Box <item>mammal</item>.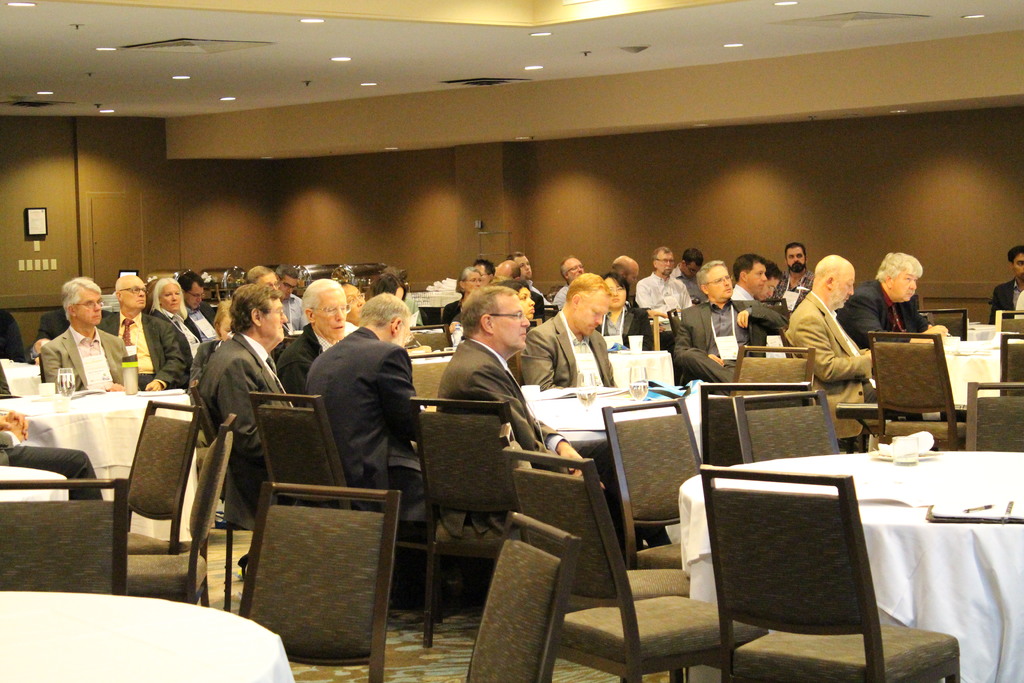
x1=506 y1=249 x2=557 y2=320.
